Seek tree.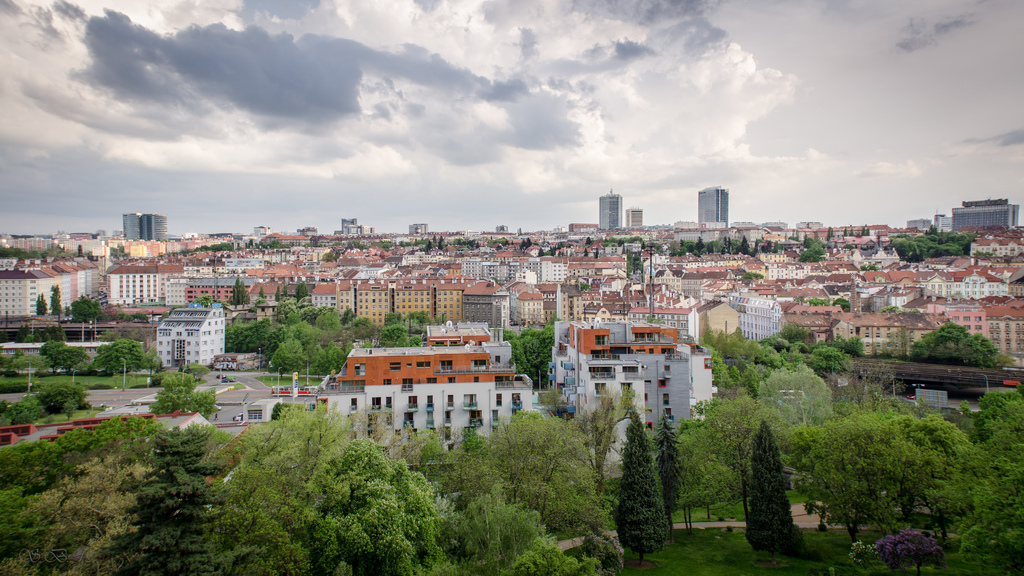
[x1=795, y1=290, x2=847, y2=312].
